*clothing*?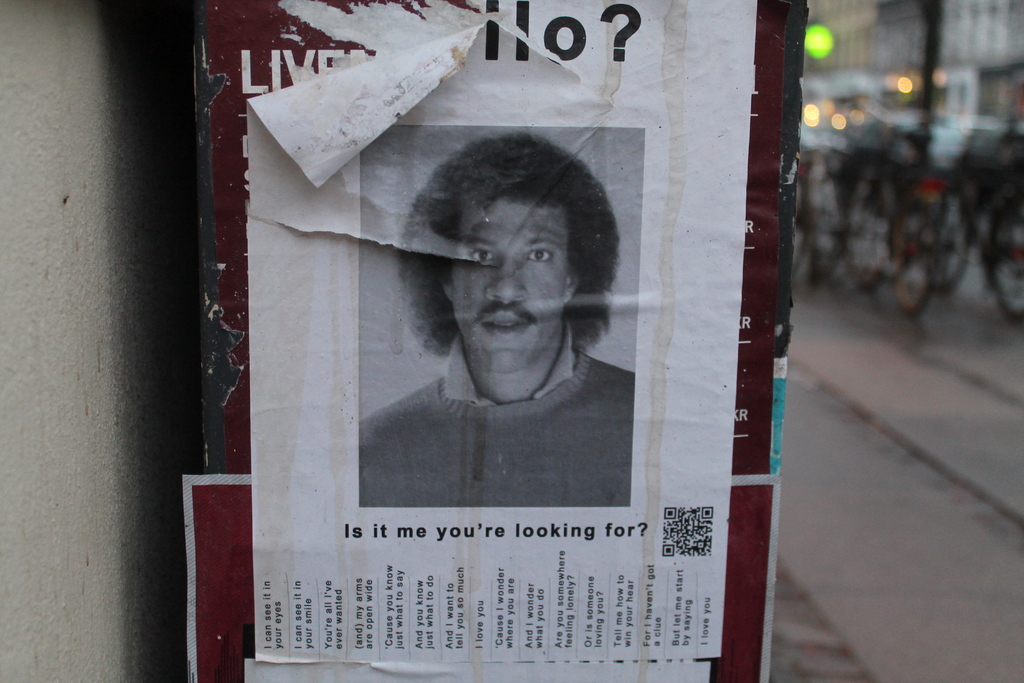
<region>376, 329, 637, 478</region>
